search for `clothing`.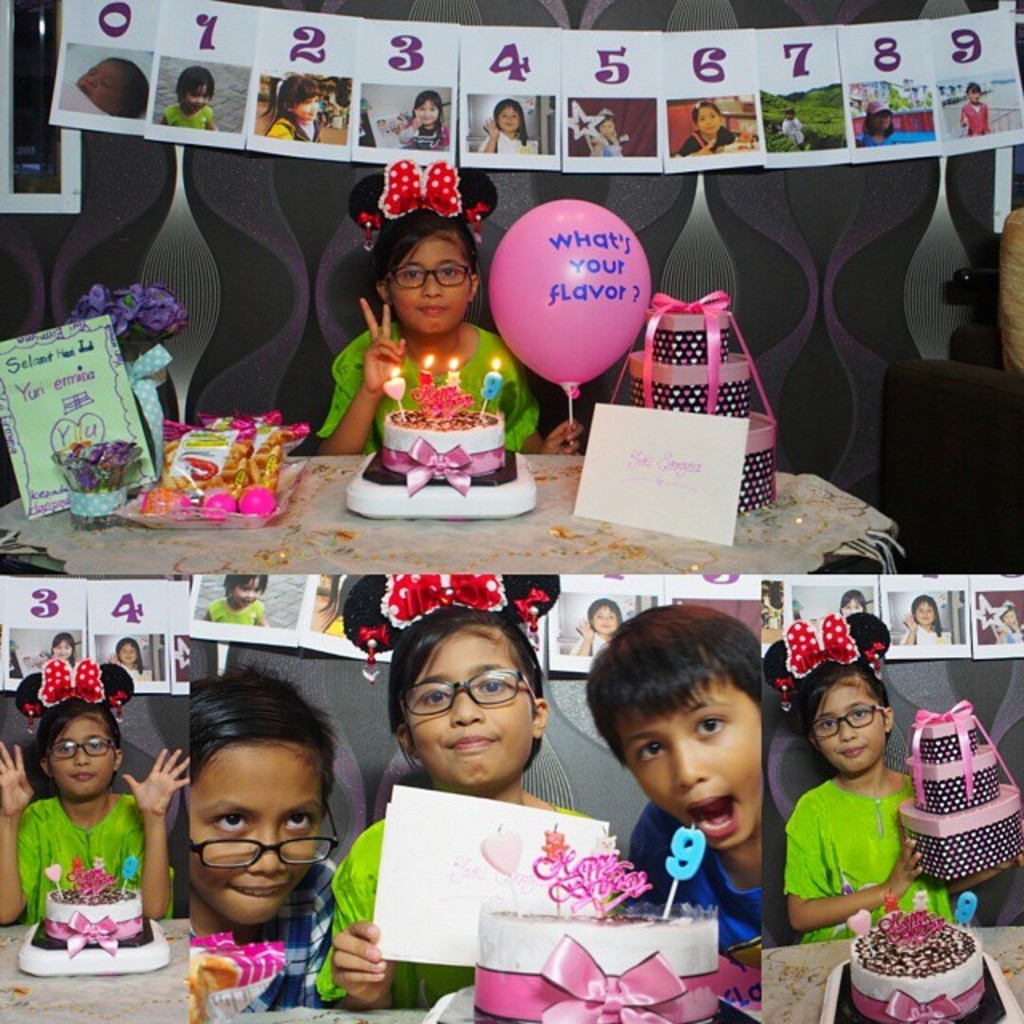
Found at crop(475, 133, 526, 150).
